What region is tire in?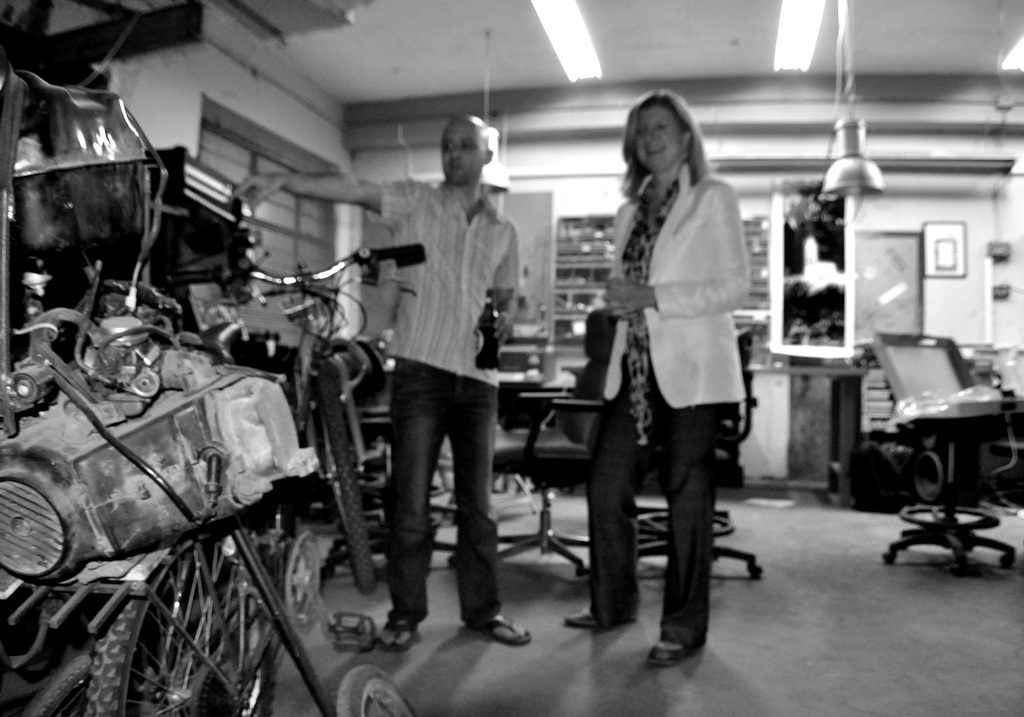
315:360:380:594.
